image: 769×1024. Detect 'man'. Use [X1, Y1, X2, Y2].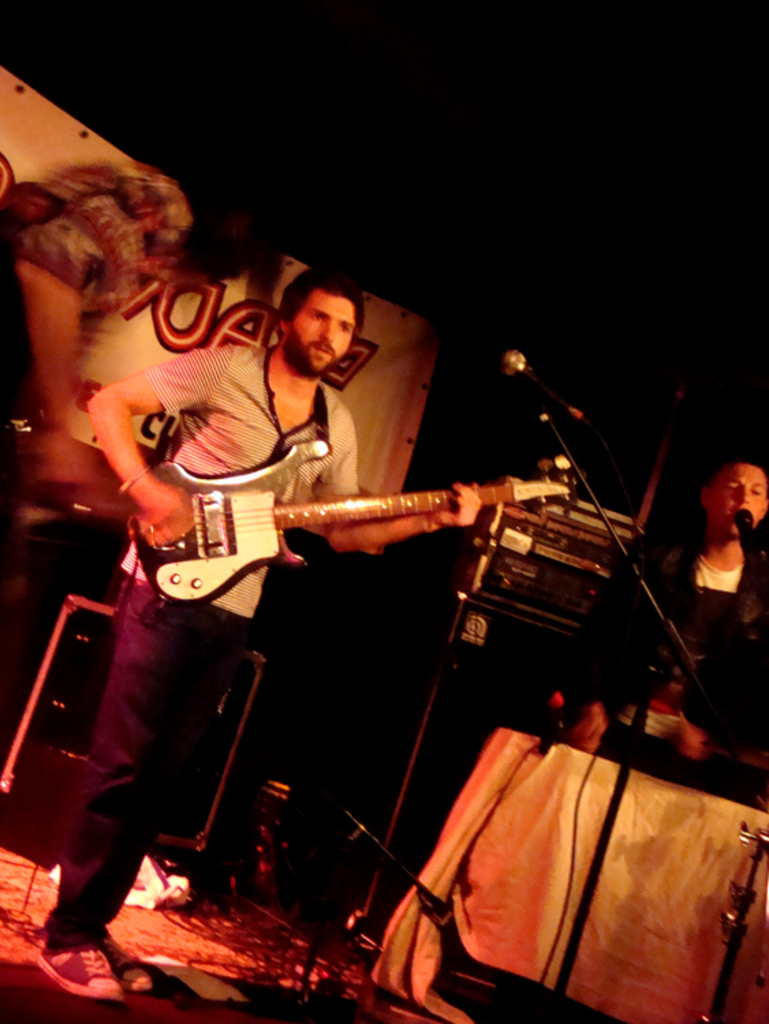
[29, 261, 494, 1006].
